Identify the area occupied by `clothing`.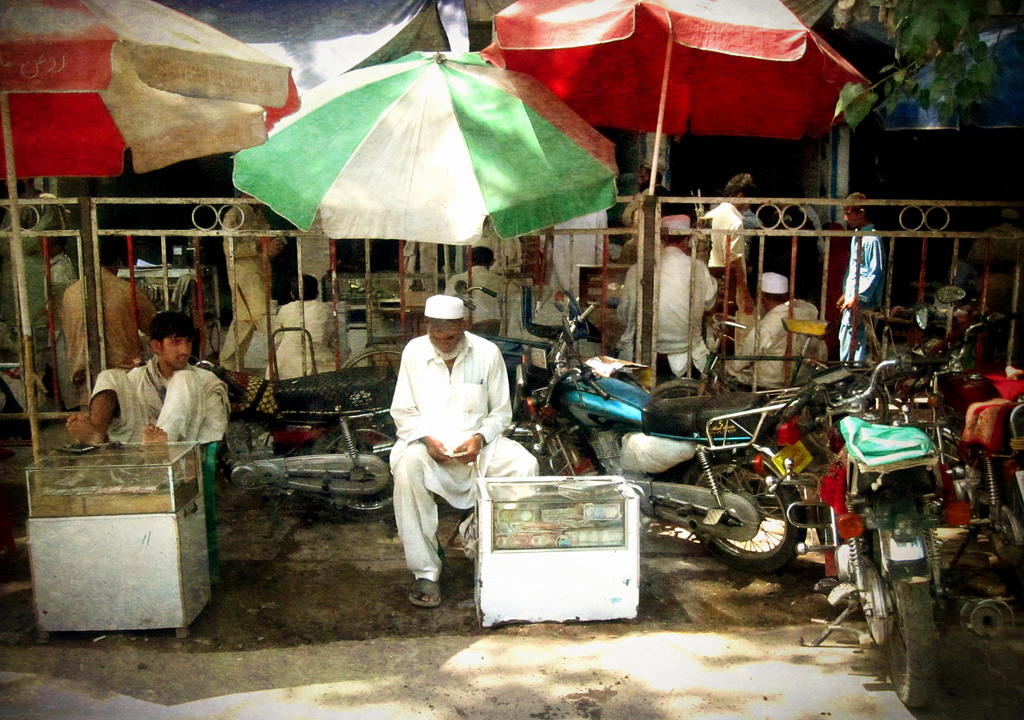
Area: bbox=(831, 233, 885, 362).
